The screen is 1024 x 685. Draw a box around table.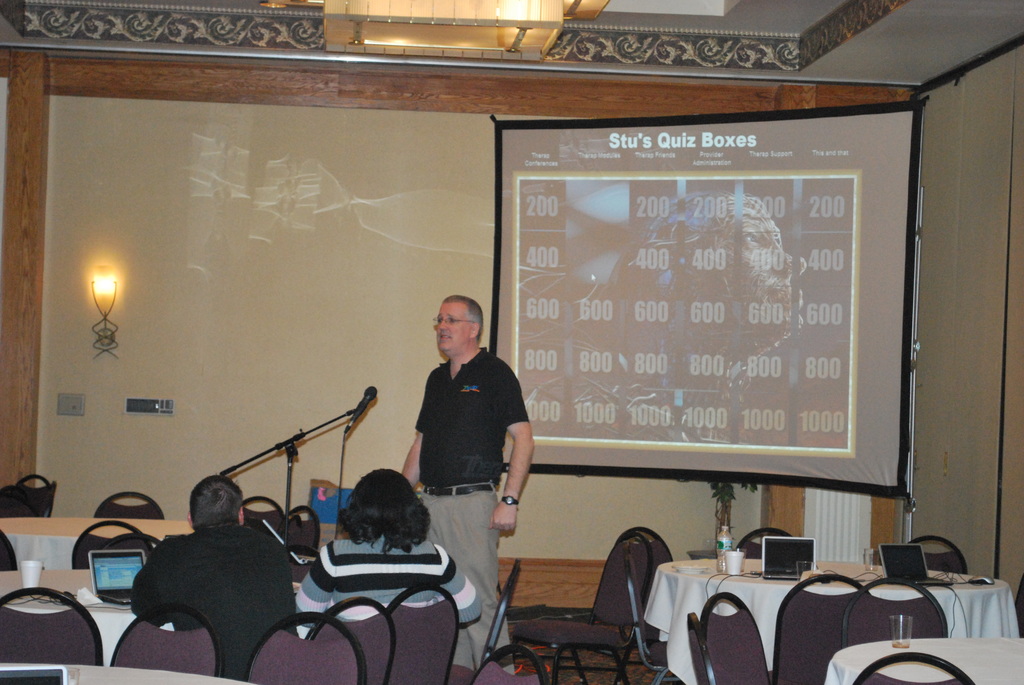
Rect(0, 579, 307, 666).
